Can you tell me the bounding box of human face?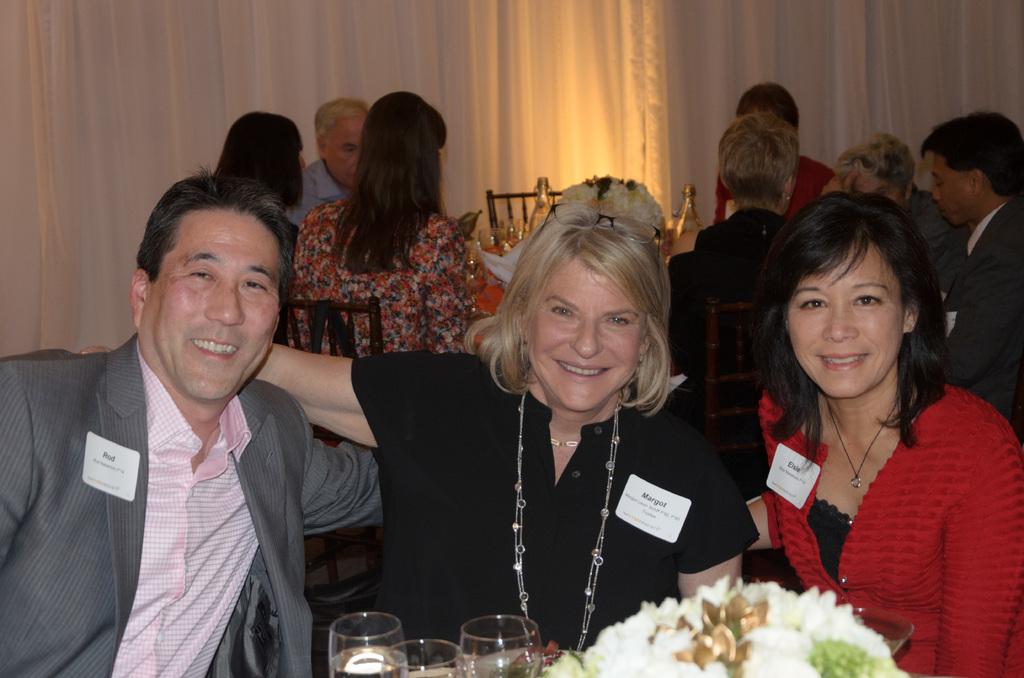
(532,254,639,410).
